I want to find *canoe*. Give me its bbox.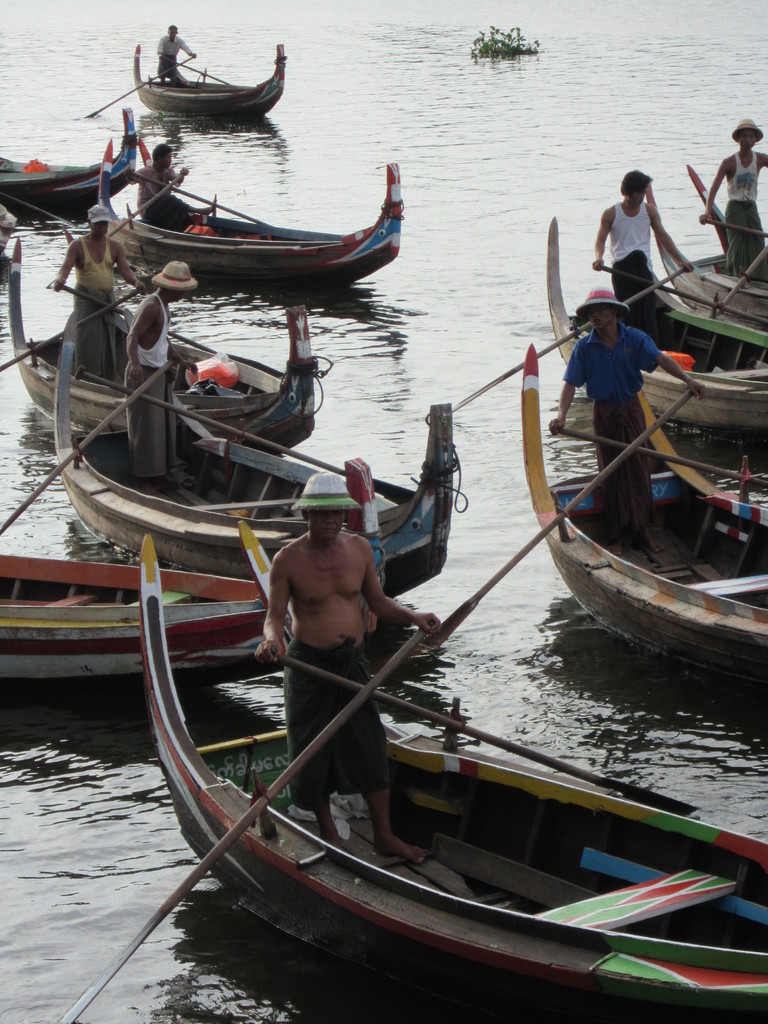
<bbox>549, 212, 767, 445</bbox>.
